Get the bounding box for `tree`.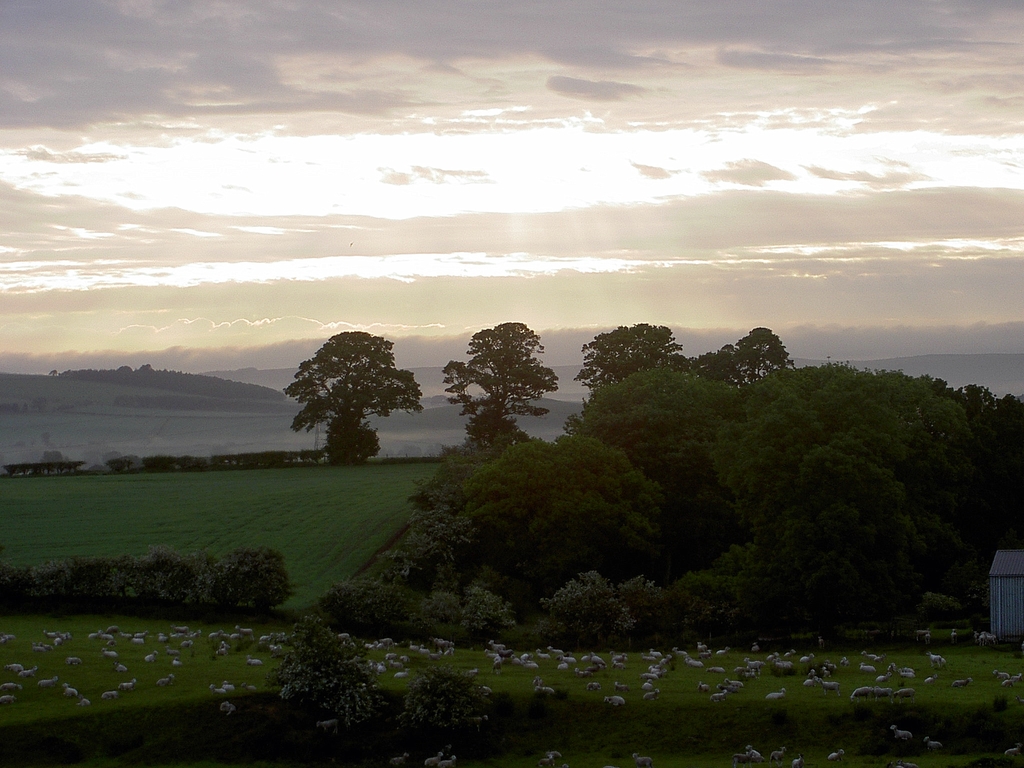
{"left": 538, "top": 569, "right": 630, "bottom": 652}.
